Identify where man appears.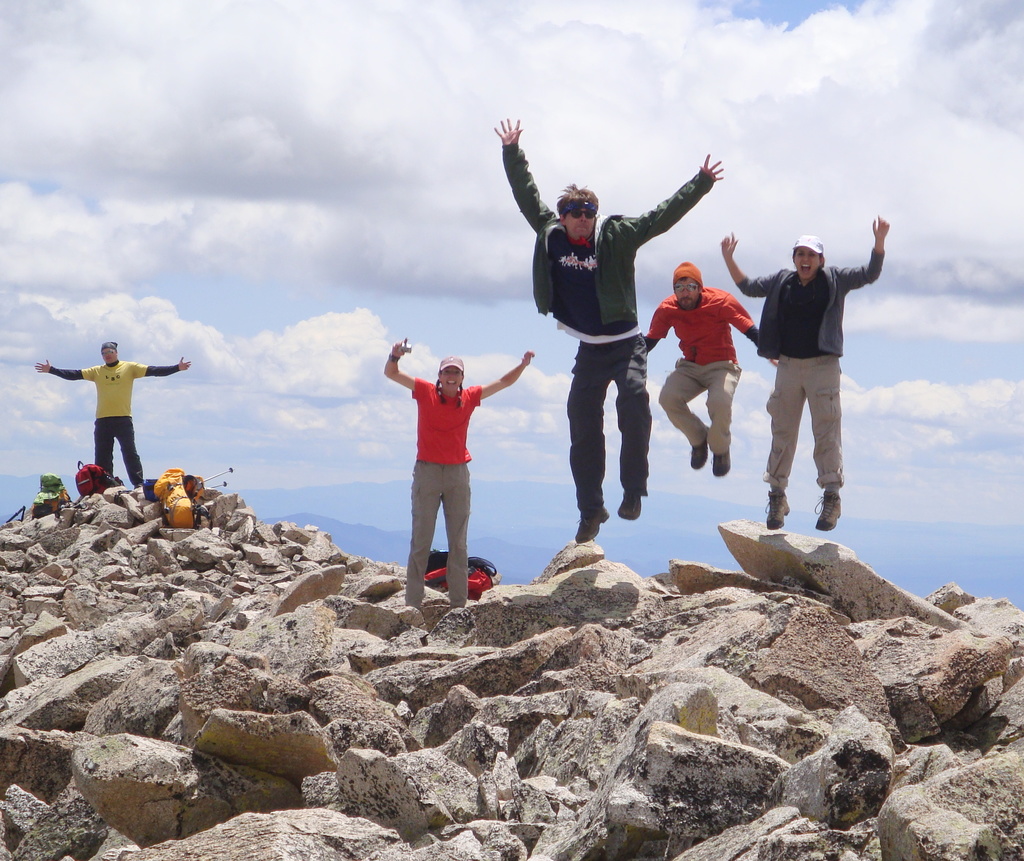
Appears at bbox=(521, 150, 711, 569).
